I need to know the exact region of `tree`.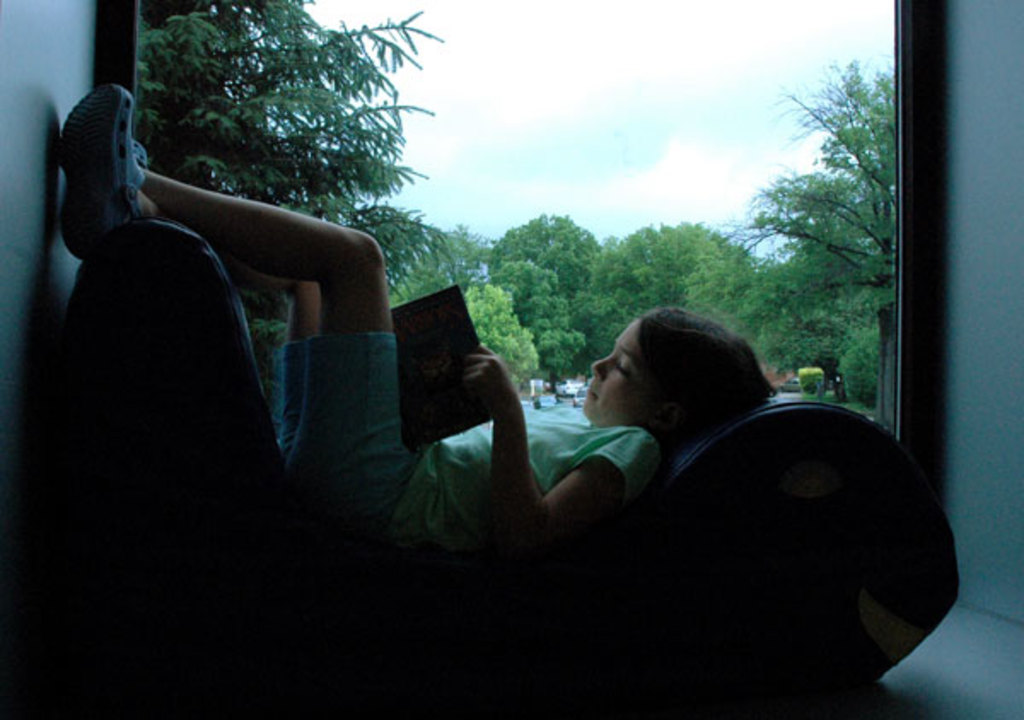
Region: x1=478 y1=210 x2=611 y2=307.
